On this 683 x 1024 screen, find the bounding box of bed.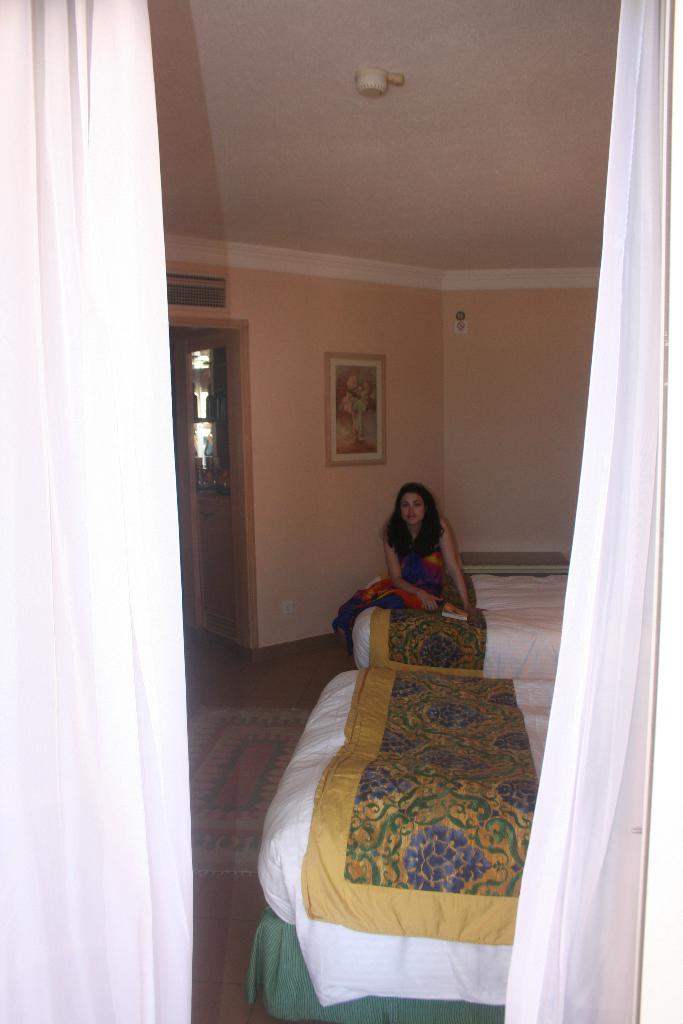
Bounding box: {"left": 236, "top": 664, "right": 554, "bottom": 1023}.
